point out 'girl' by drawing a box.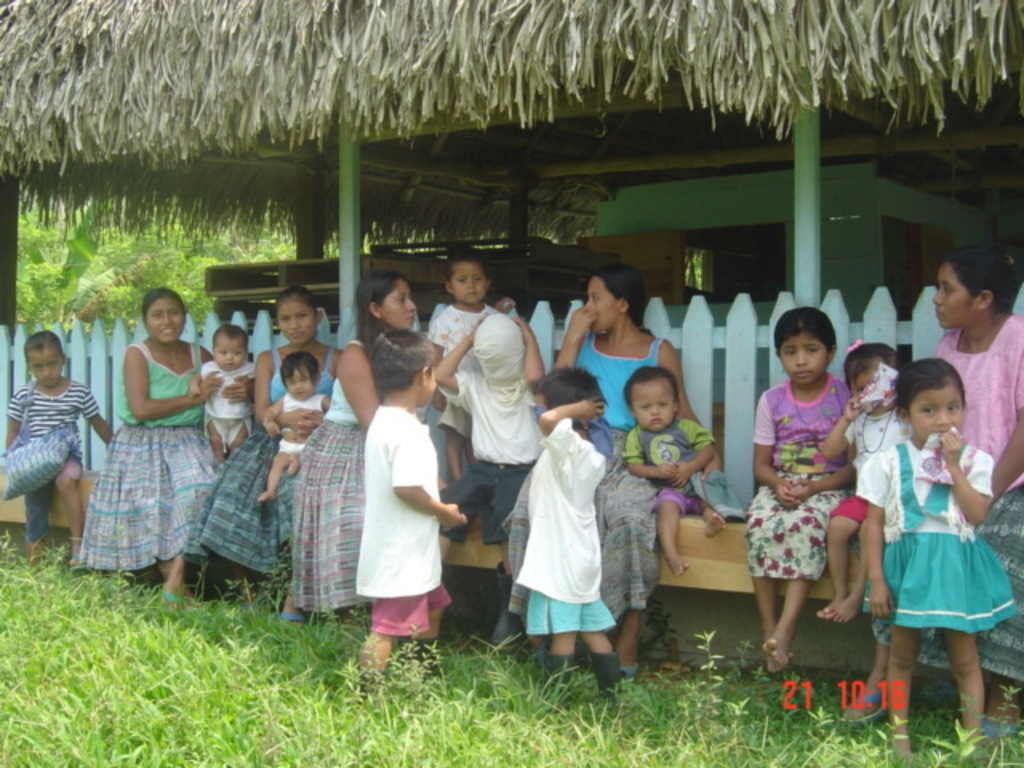
<bbox>499, 264, 723, 693</bbox>.
